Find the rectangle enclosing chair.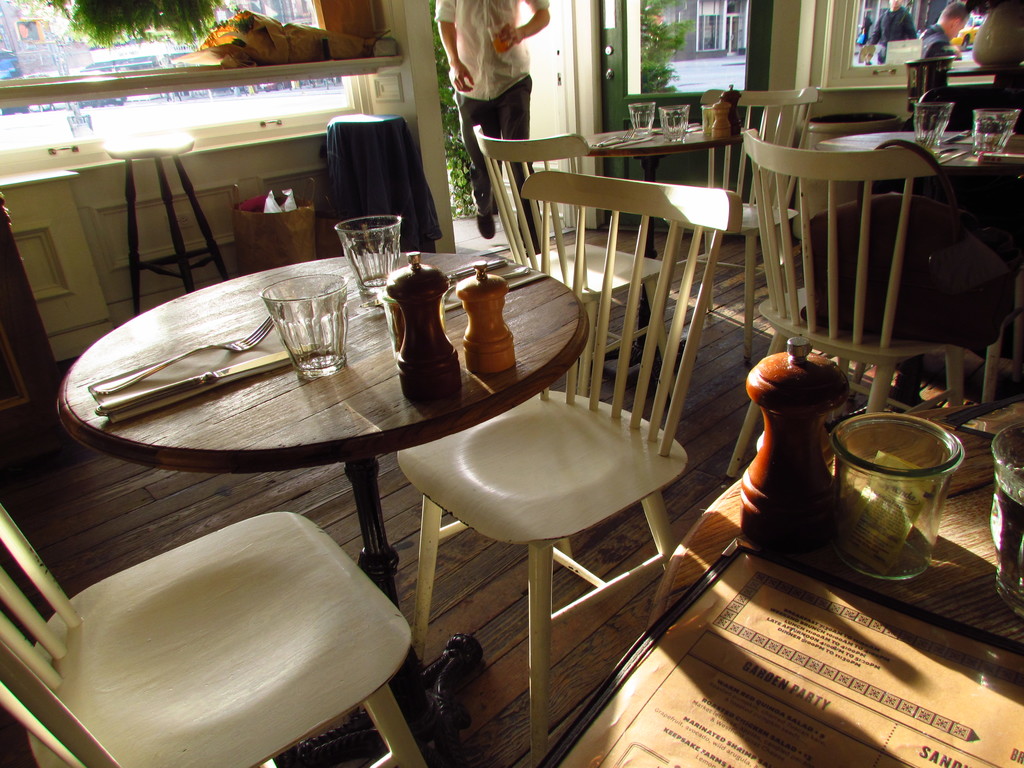
[x1=737, y1=125, x2=1001, y2=452].
